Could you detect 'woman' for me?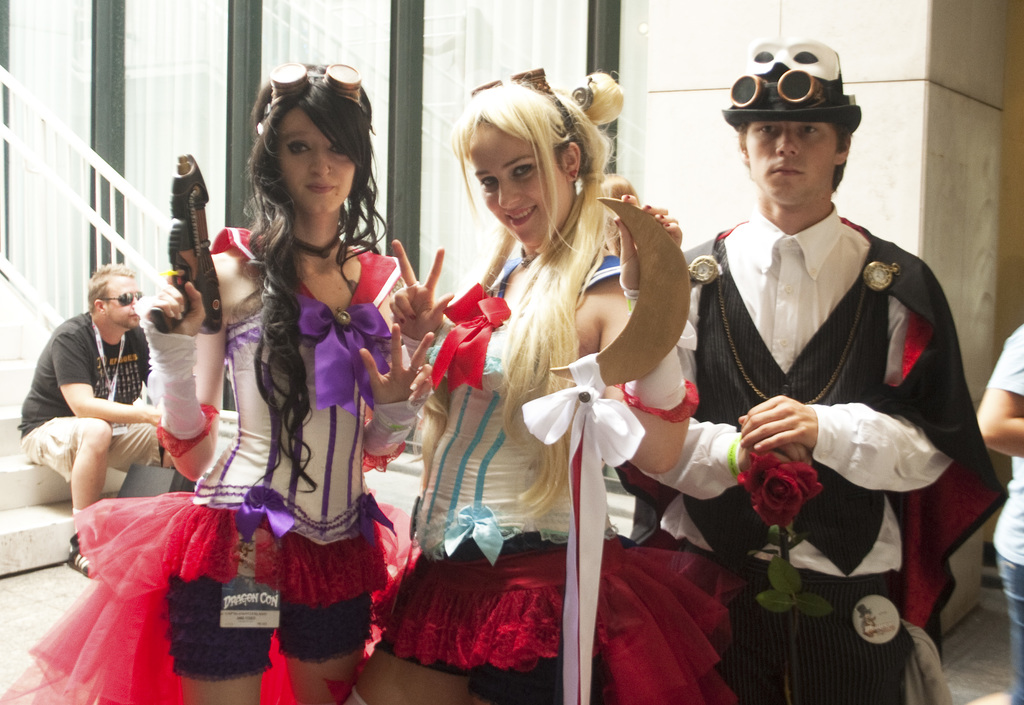
Detection result: region(354, 69, 695, 704).
